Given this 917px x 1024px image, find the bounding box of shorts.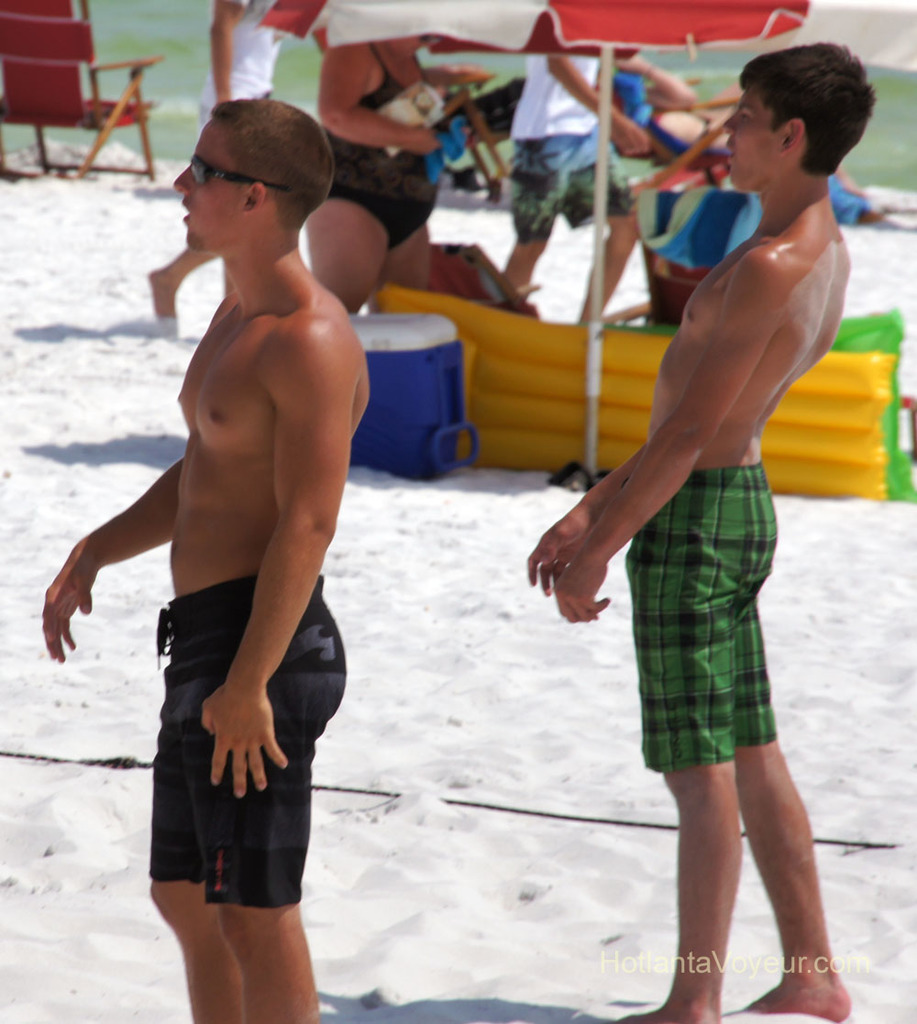
(x1=625, y1=464, x2=776, y2=769).
